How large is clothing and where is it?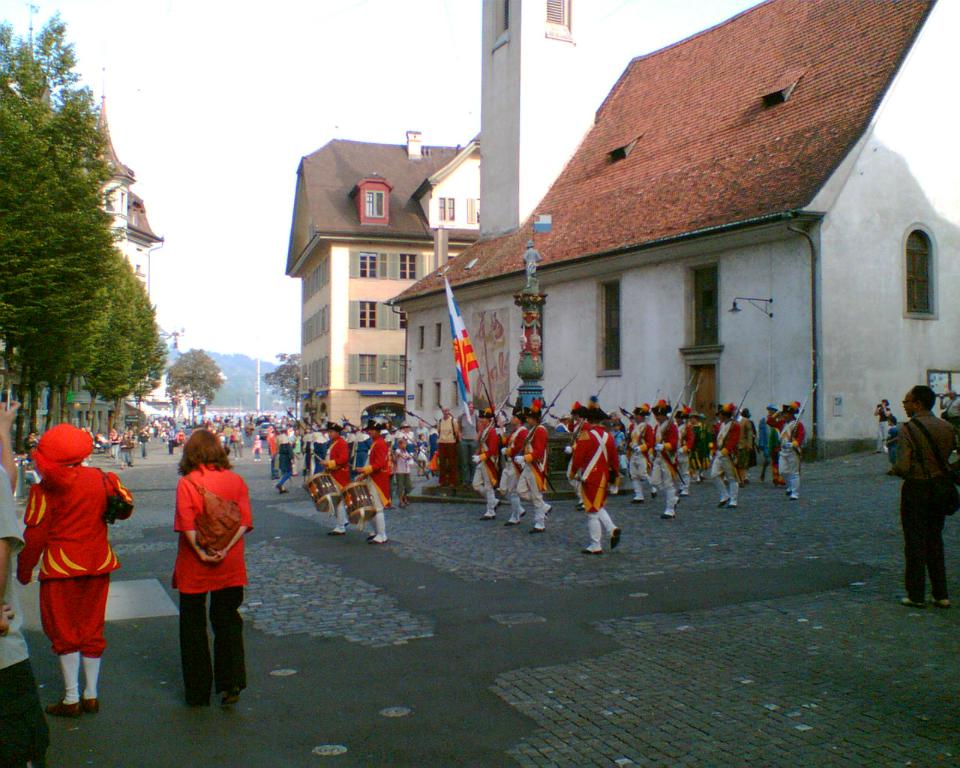
Bounding box: [138,434,150,453].
